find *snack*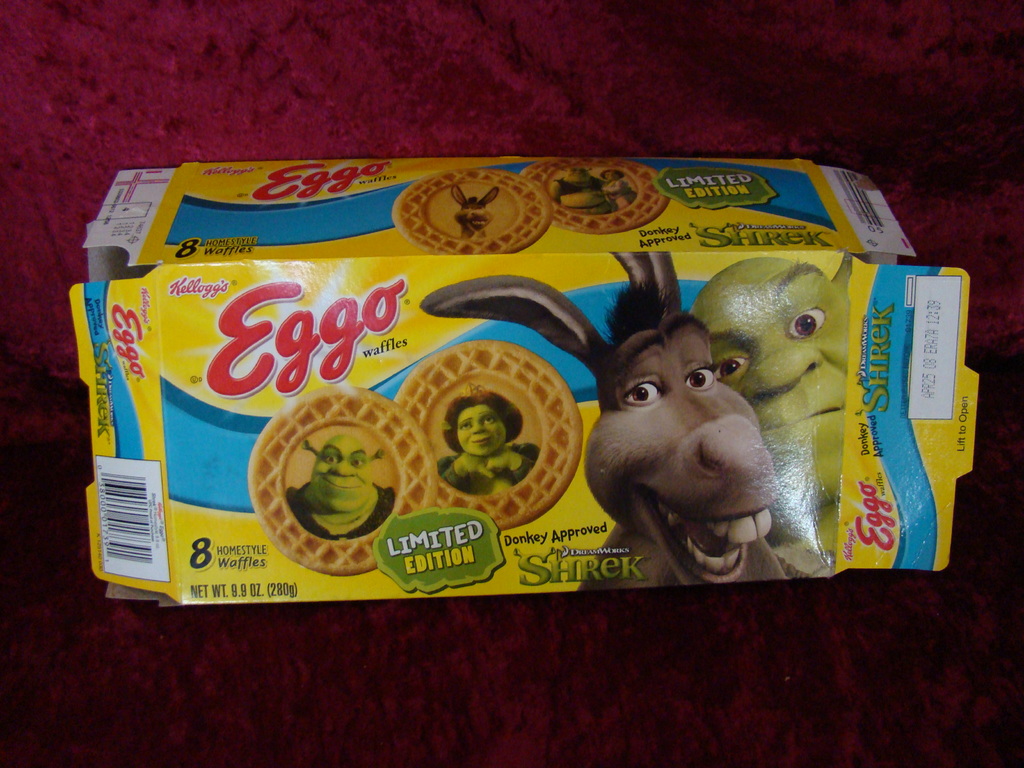
box=[392, 168, 553, 254]
